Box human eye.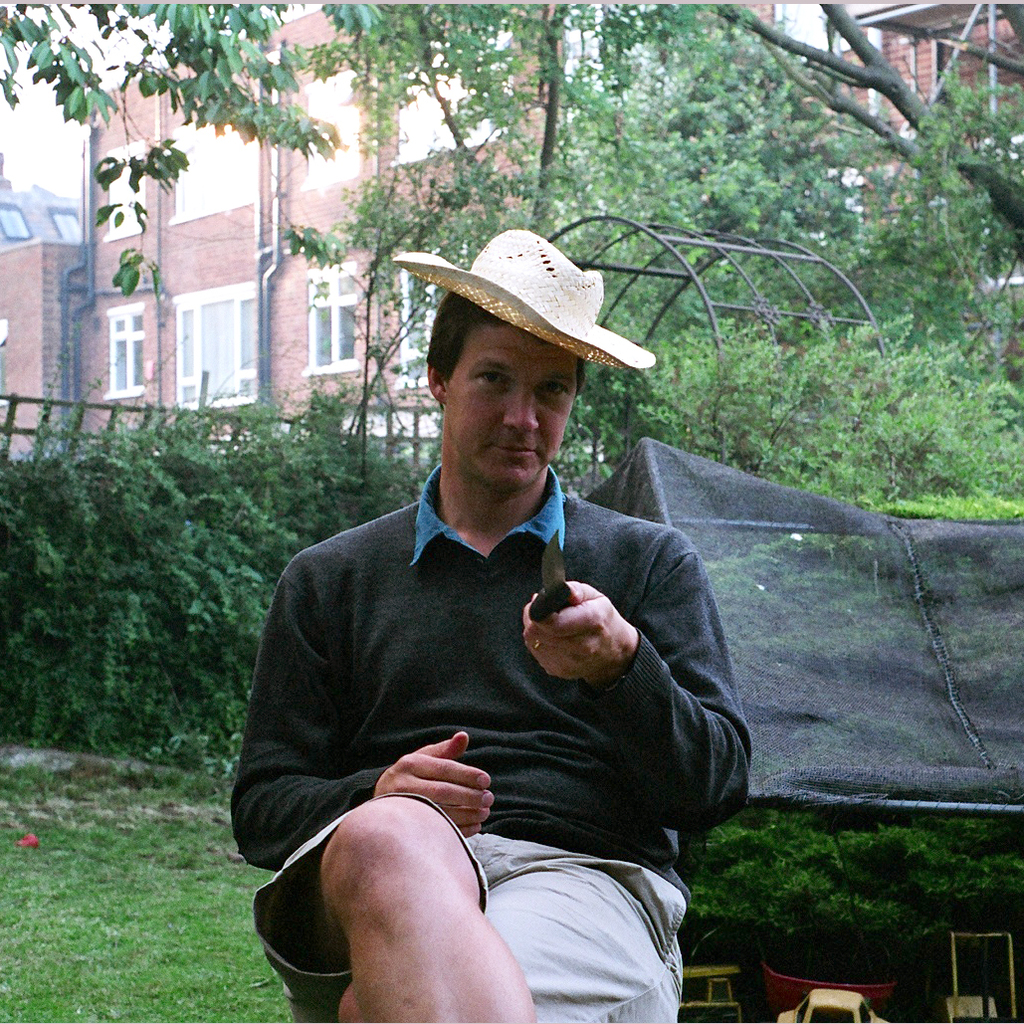
539, 373, 573, 402.
